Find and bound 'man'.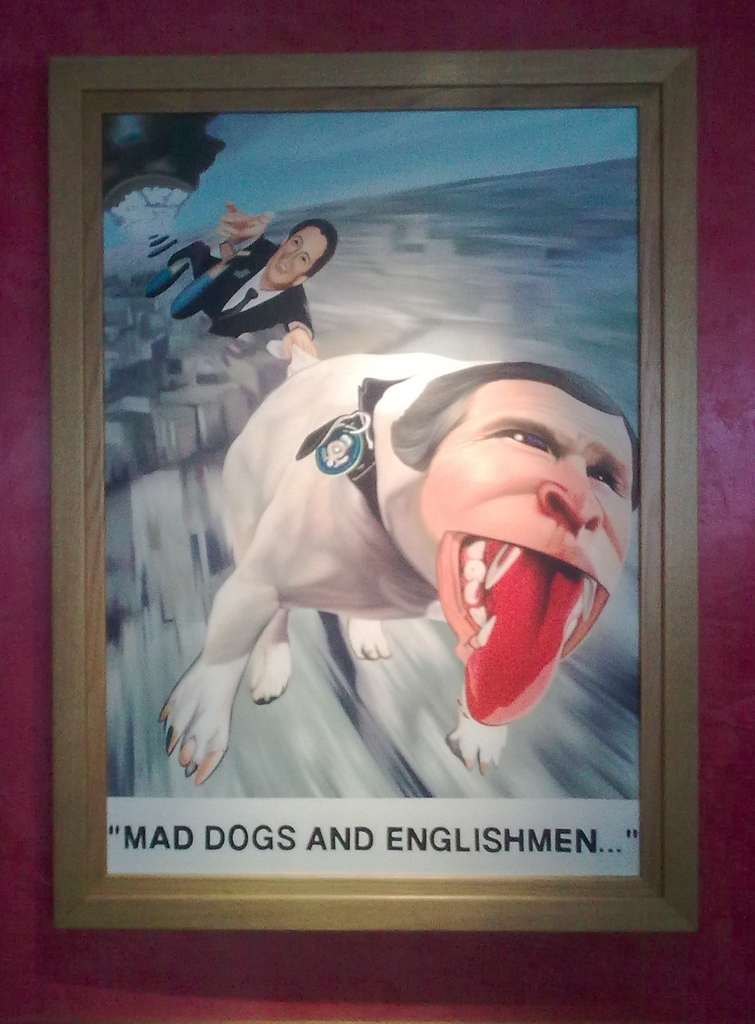
Bound: (x1=171, y1=197, x2=338, y2=369).
